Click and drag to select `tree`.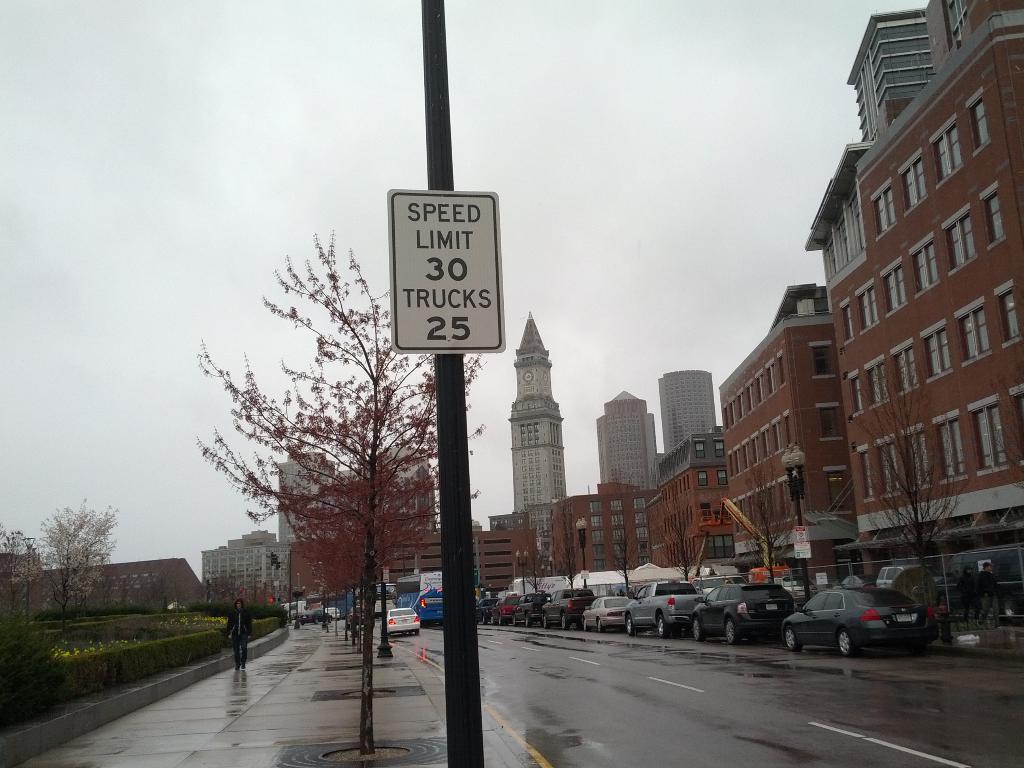
Selection: rect(516, 534, 551, 590).
